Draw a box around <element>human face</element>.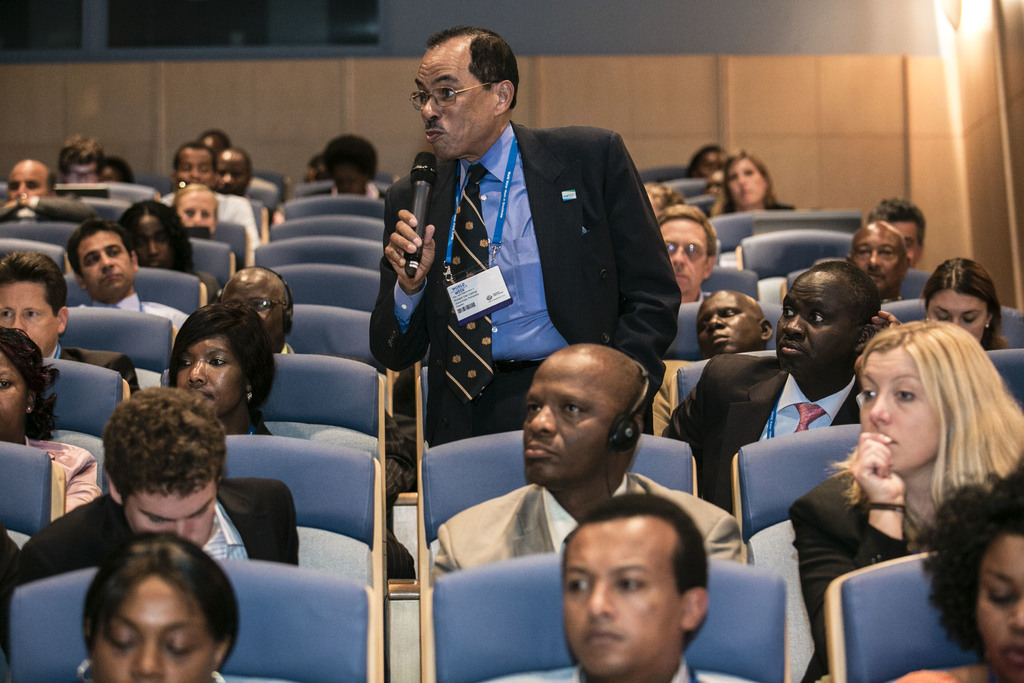
<region>163, 336, 243, 415</region>.
